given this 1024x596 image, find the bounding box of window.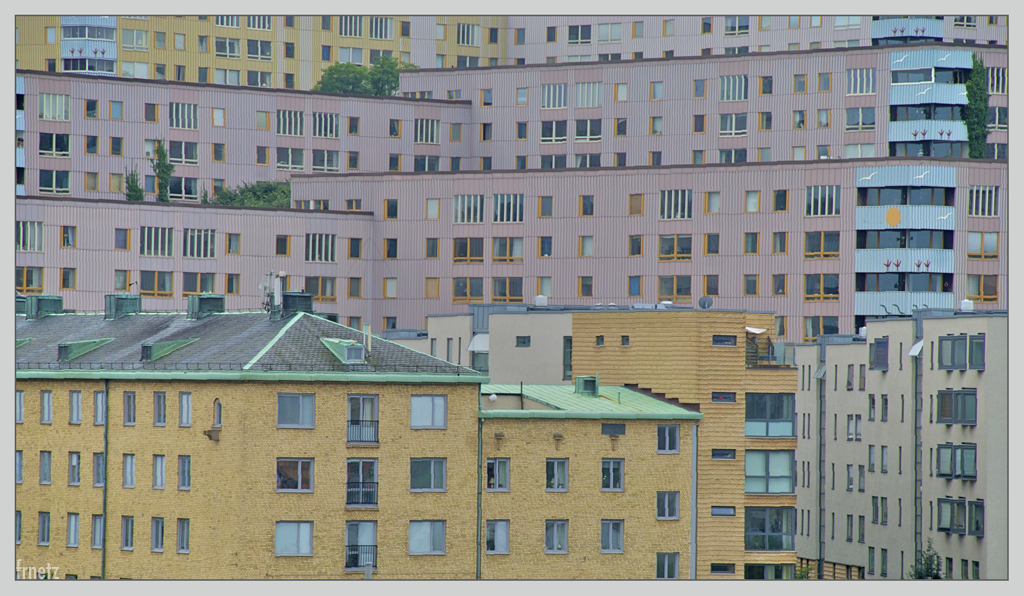
l=115, t=271, r=130, b=292.
